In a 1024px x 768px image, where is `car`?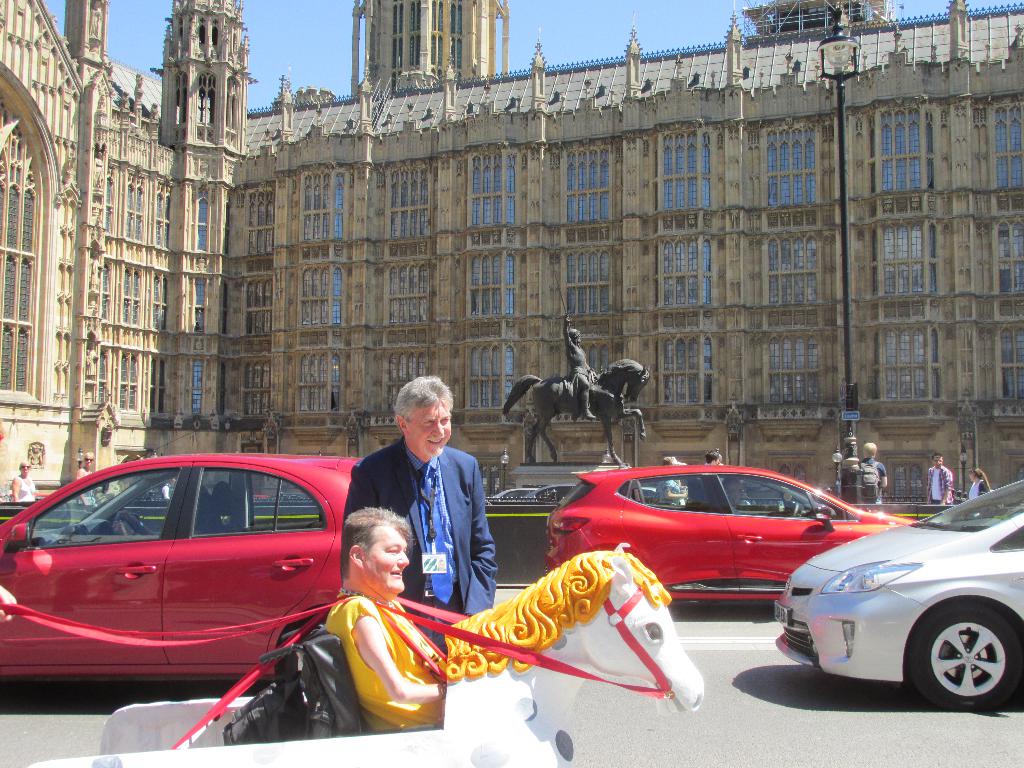
detection(496, 484, 536, 500).
